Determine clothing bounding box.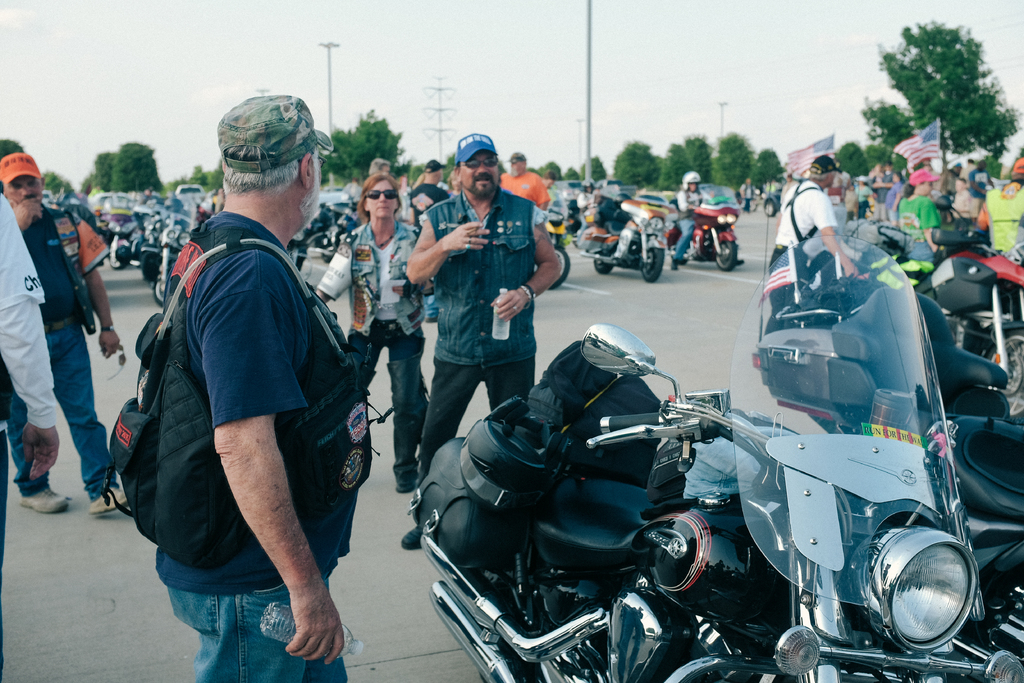
Determined: locate(12, 147, 100, 515).
